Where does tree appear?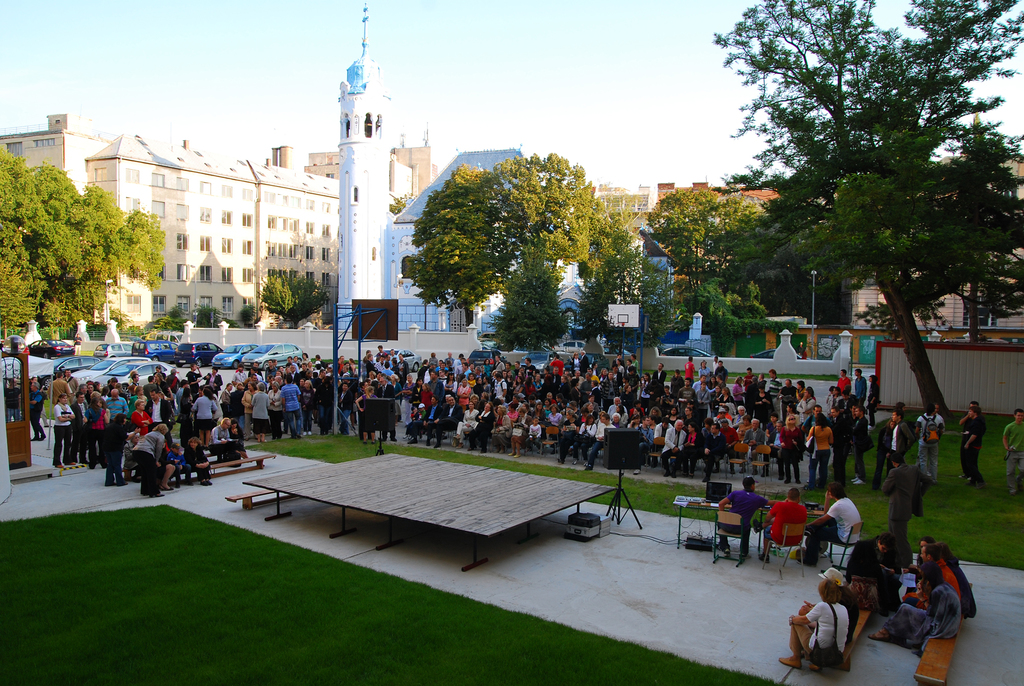
Appears at 253:266:328:331.
